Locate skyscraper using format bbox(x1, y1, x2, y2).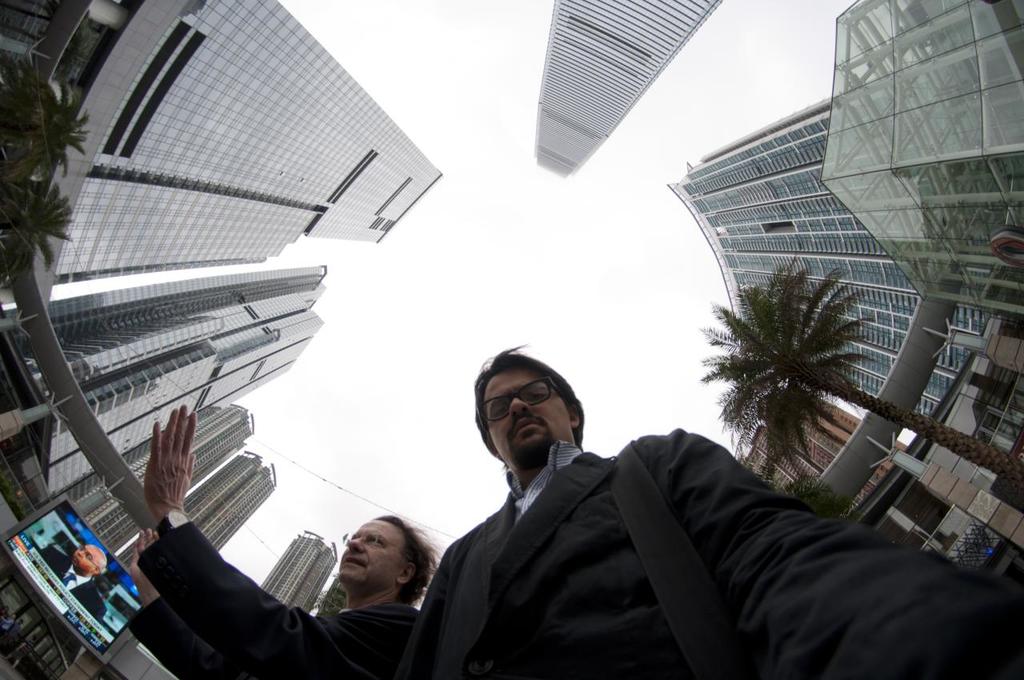
bbox(70, 413, 254, 555).
